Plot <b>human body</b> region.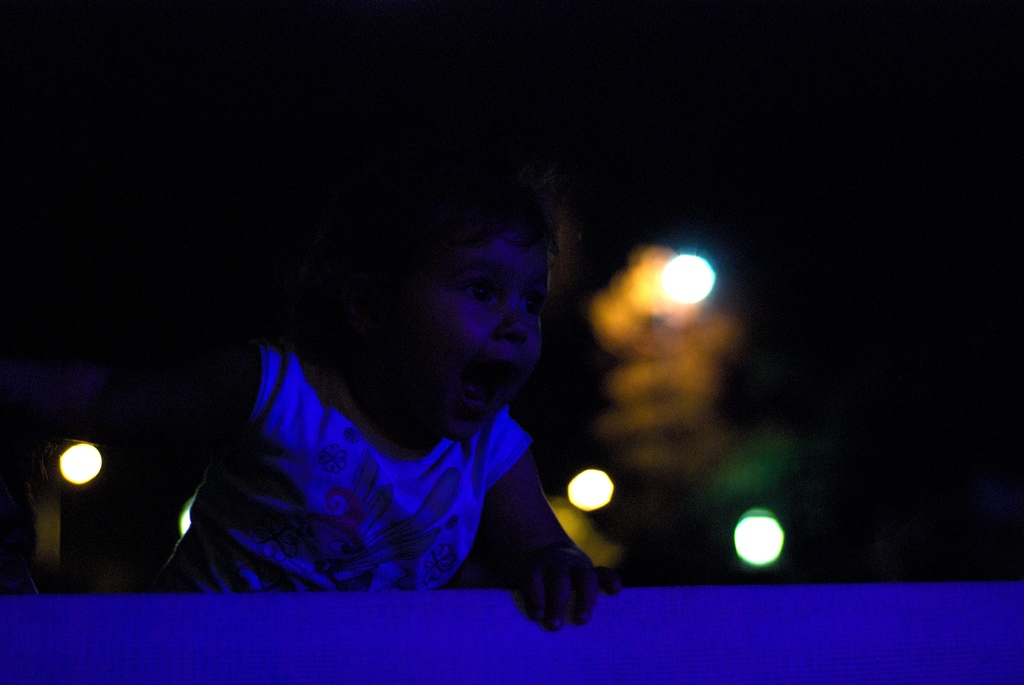
Plotted at Rect(6, 169, 614, 628).
